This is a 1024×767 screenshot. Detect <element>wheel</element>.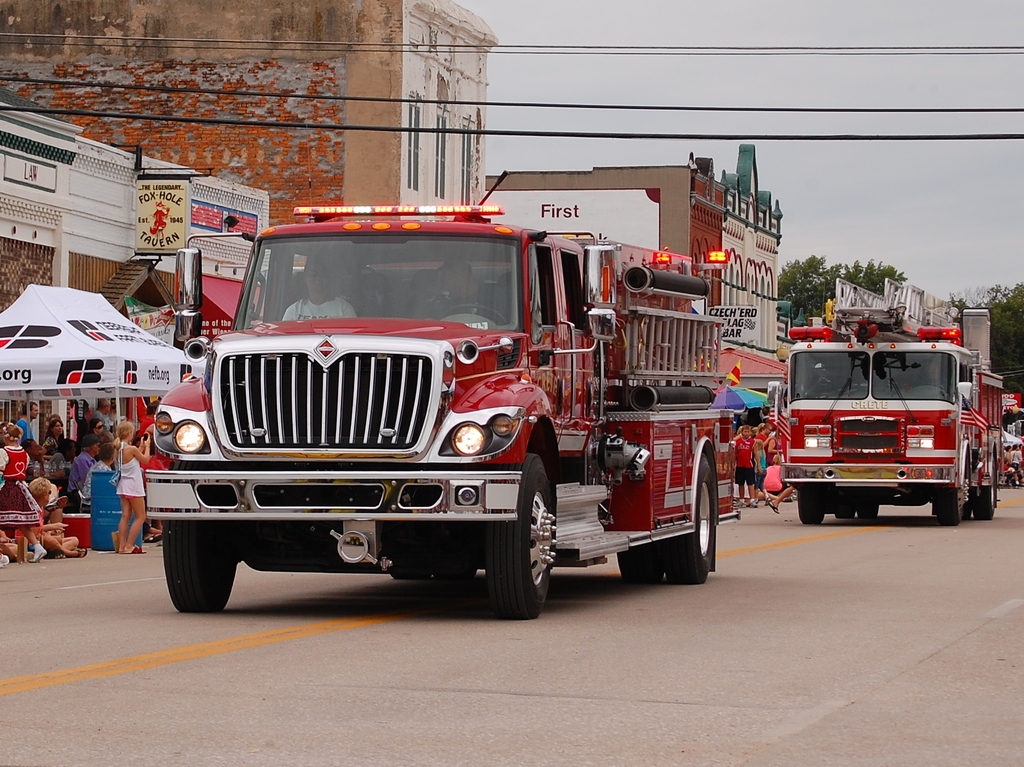
bbox(799, 485, 821, 533).
